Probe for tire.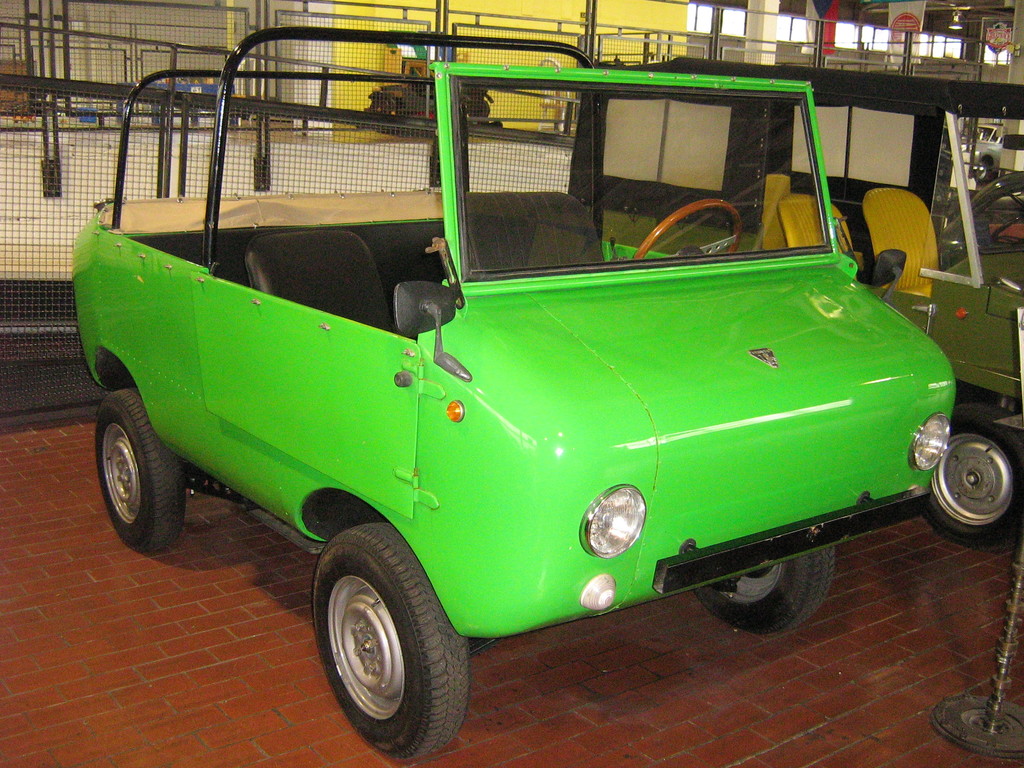
Probe result: bbox(920, 399, 1023, 549).
